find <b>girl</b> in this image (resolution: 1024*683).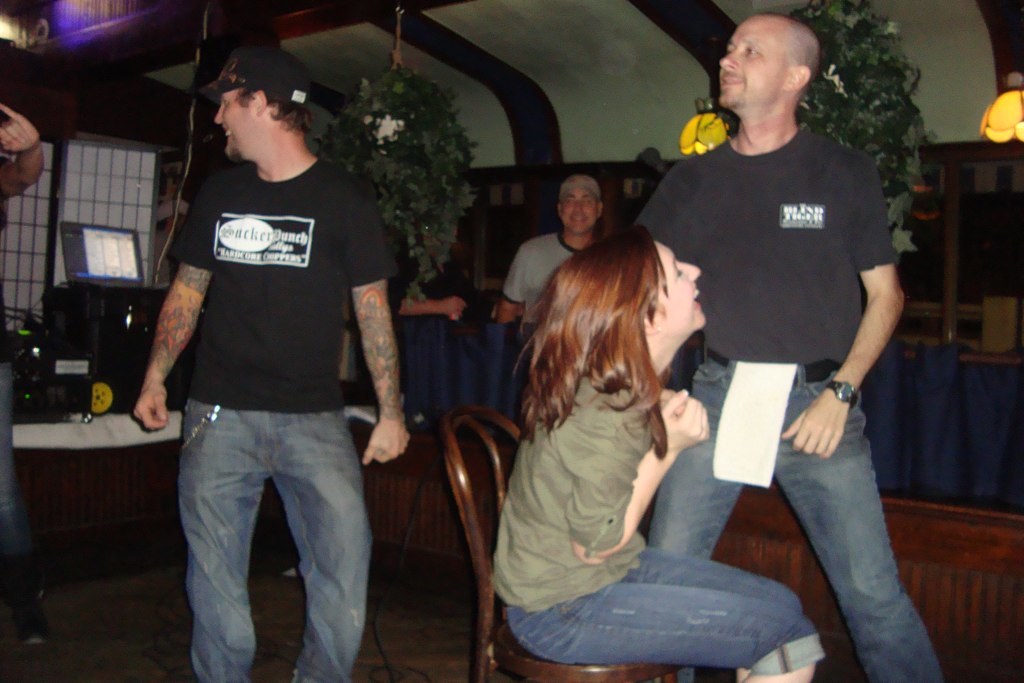
Rect(490, 215, 825, 682).
